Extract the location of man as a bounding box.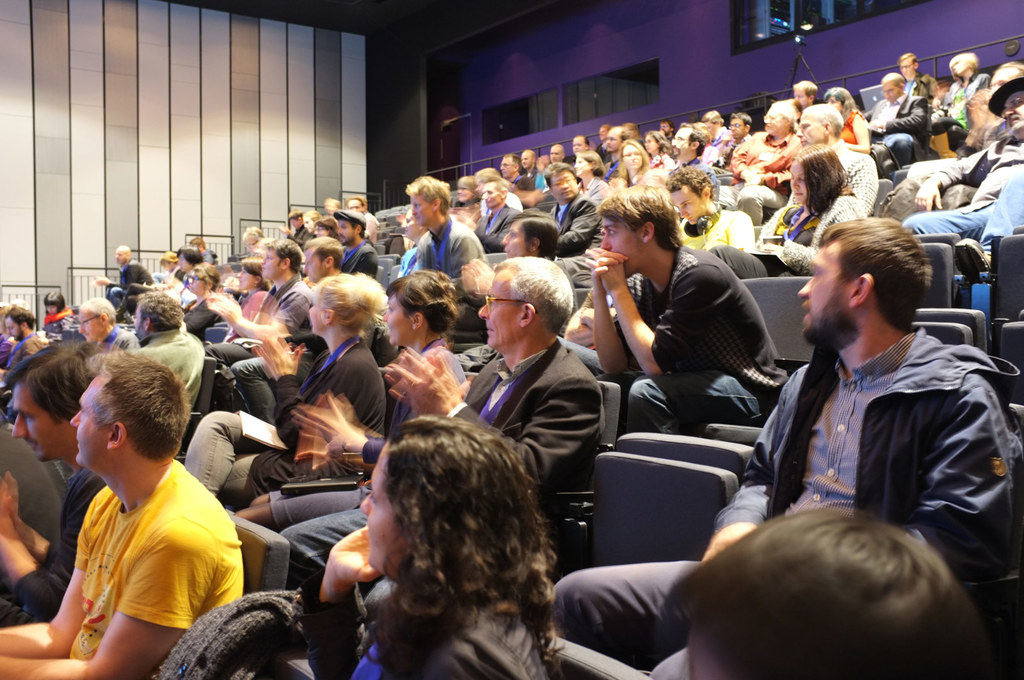
[x1=17, y1=351, x2=263, y2=670].
